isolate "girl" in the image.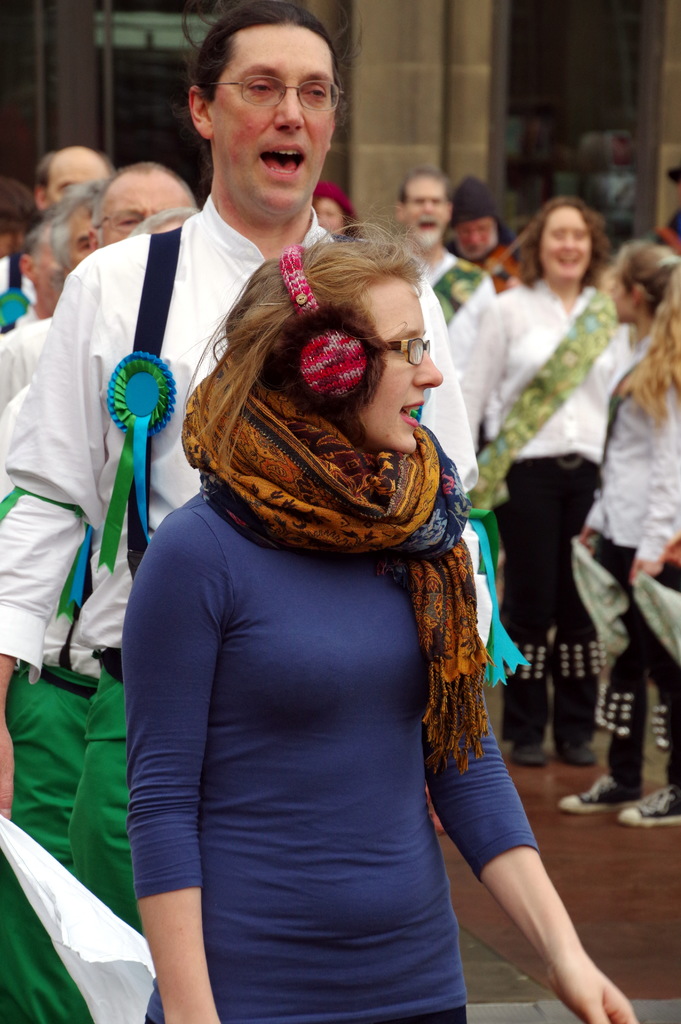
Isolated region: <bbox>555, 242, 680, 828</bbox>.
